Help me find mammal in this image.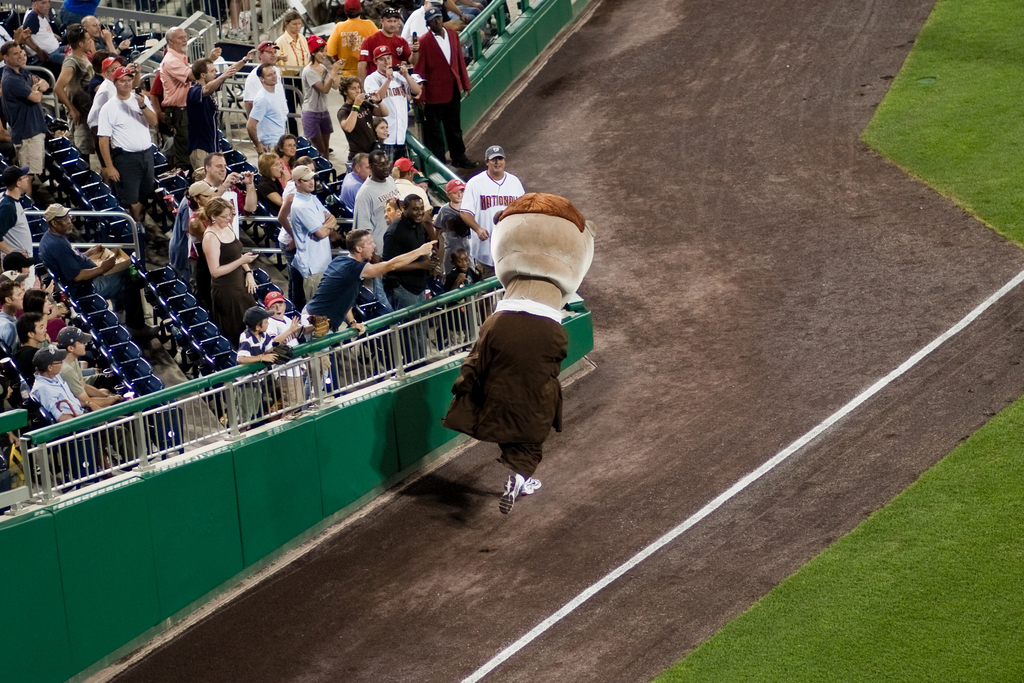
Found it: (300, 38, 348, 157).
